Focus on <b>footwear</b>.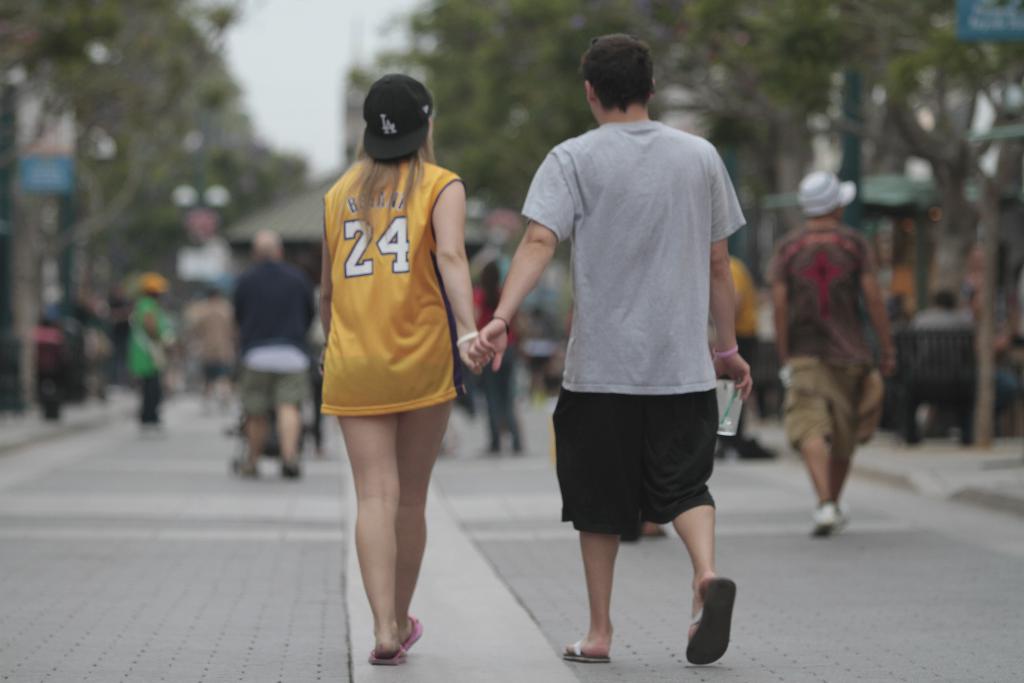
Focused at crop(404, 618, 424, 648).
